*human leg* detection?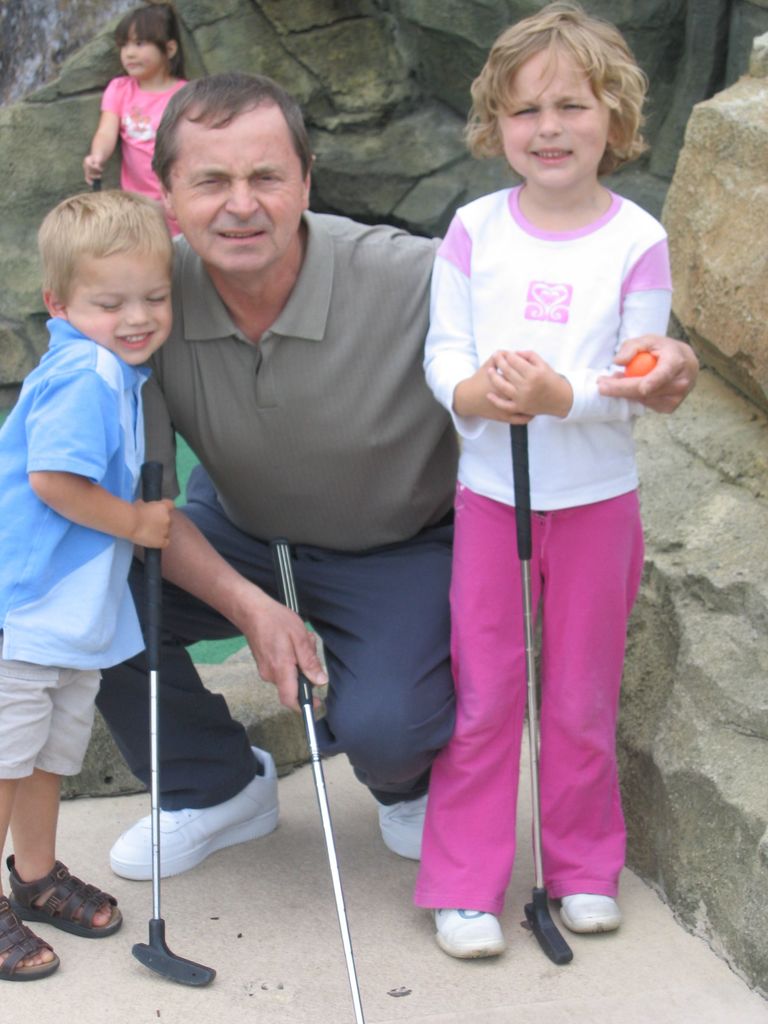
detection(0, 636, 63, 982)
